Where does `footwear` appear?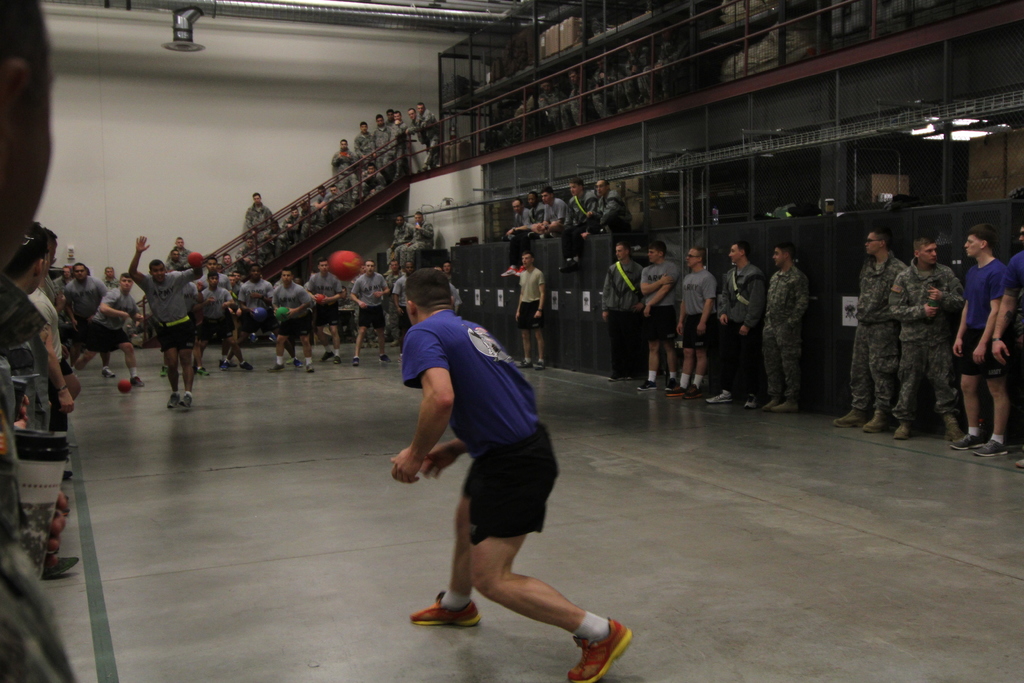
Appears at box=[333, 355, 341, 364].
